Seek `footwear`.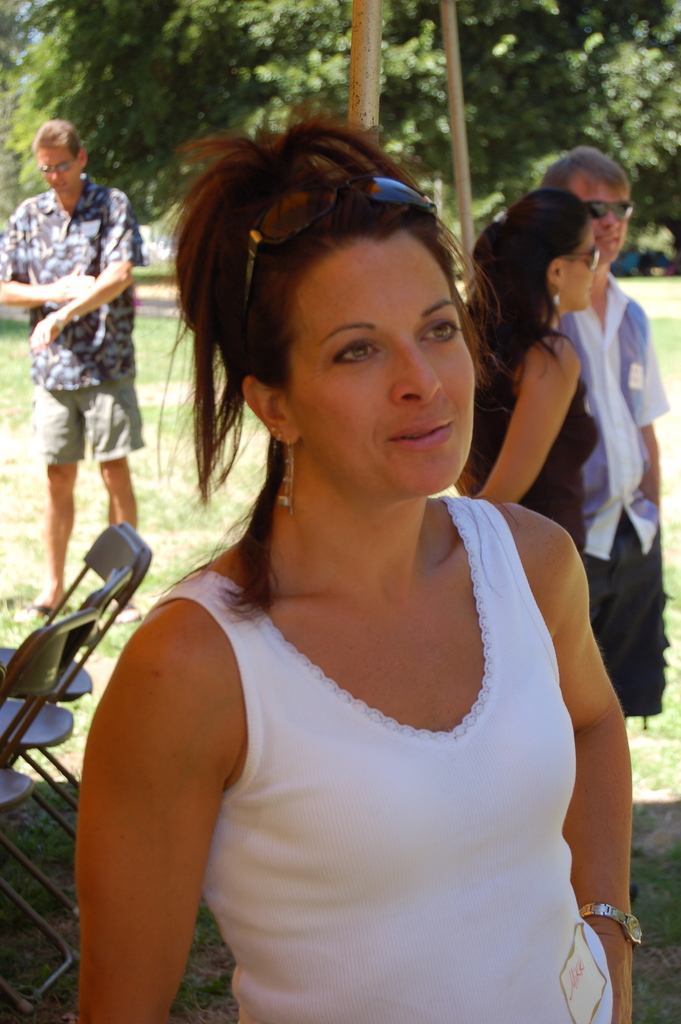
(x1=8, y1=595, x2=57, y2=624).
